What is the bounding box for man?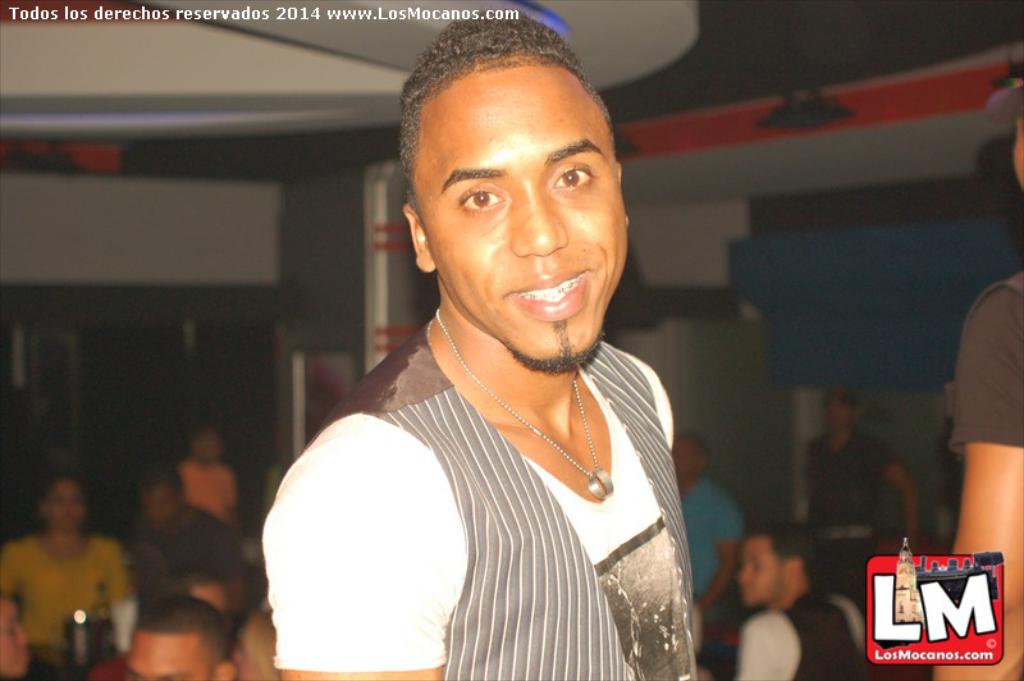
178, 421, 236, 530.
